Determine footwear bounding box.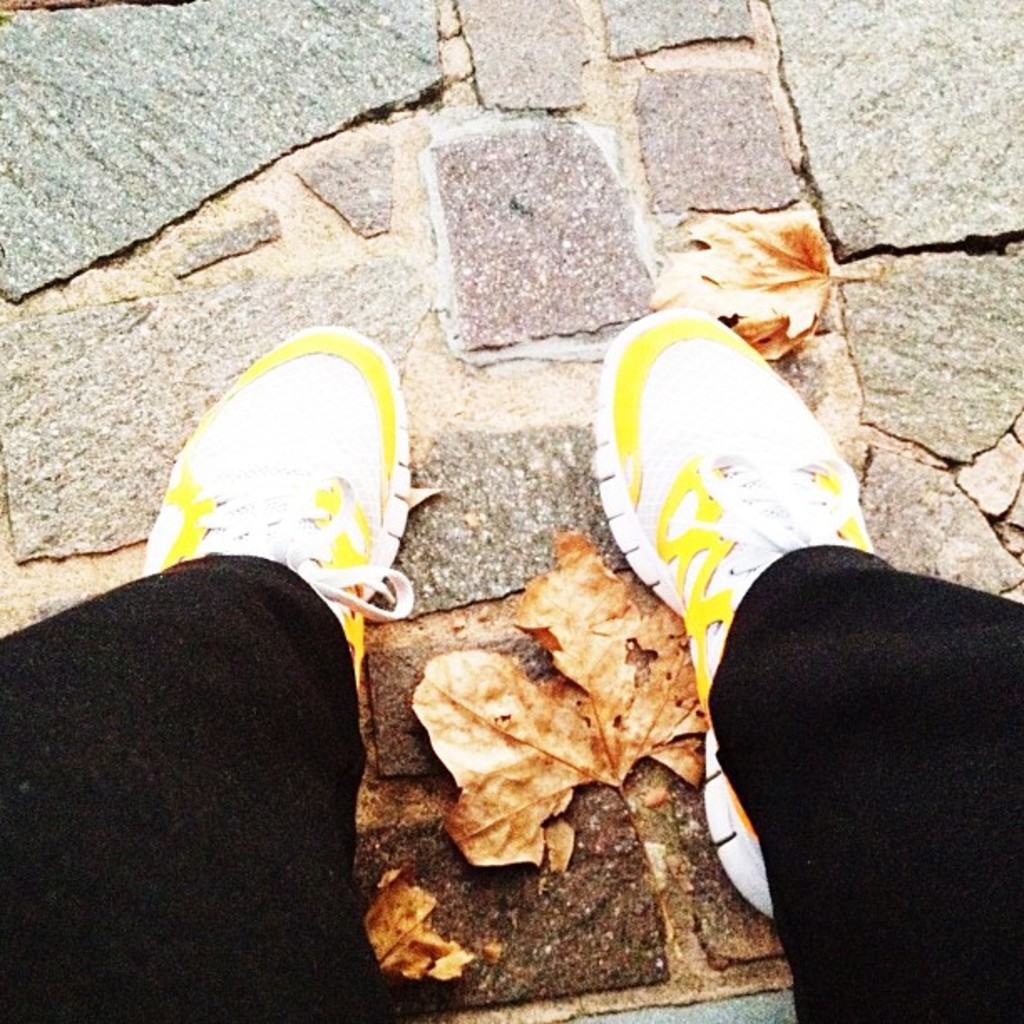
Determined: left=137, top=330, right=427, bottom=686.
